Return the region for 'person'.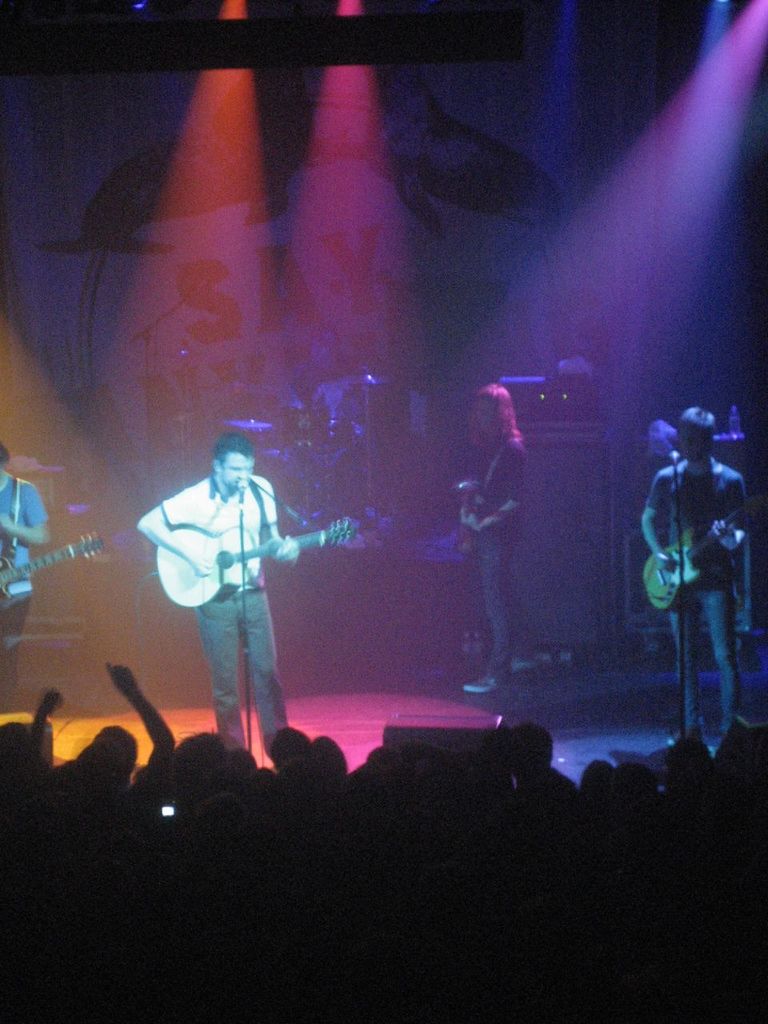
<region>718, 724, 767, 805</region>.
